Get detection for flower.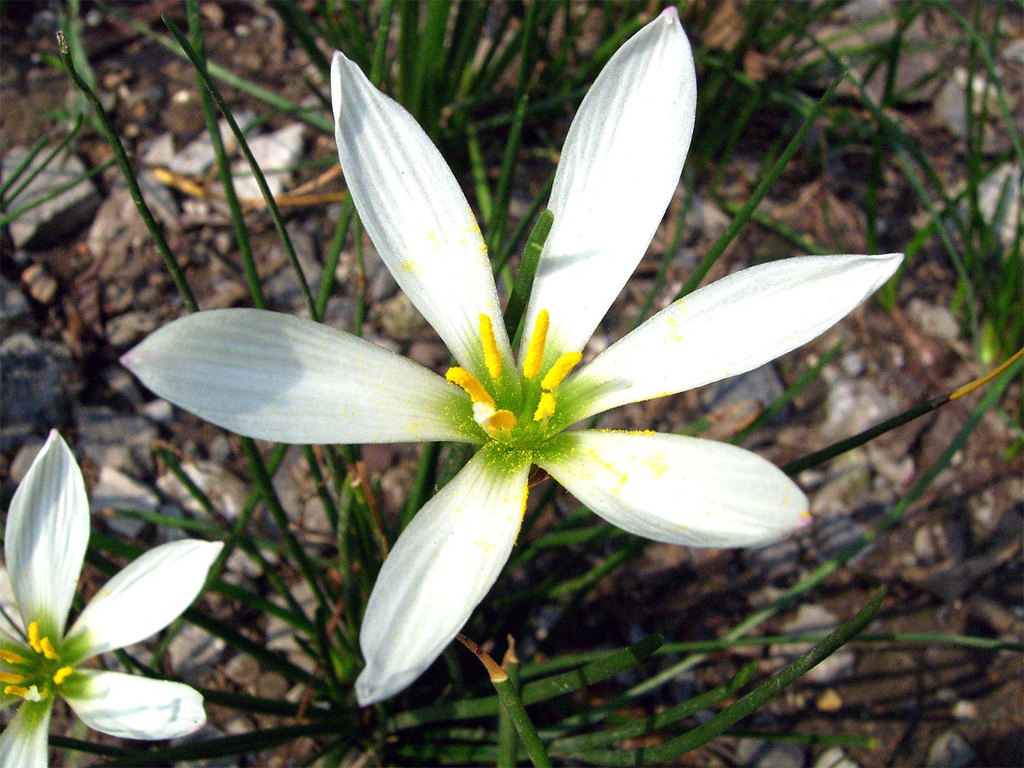
Detection: BBox(0, 421, 228, 767).
